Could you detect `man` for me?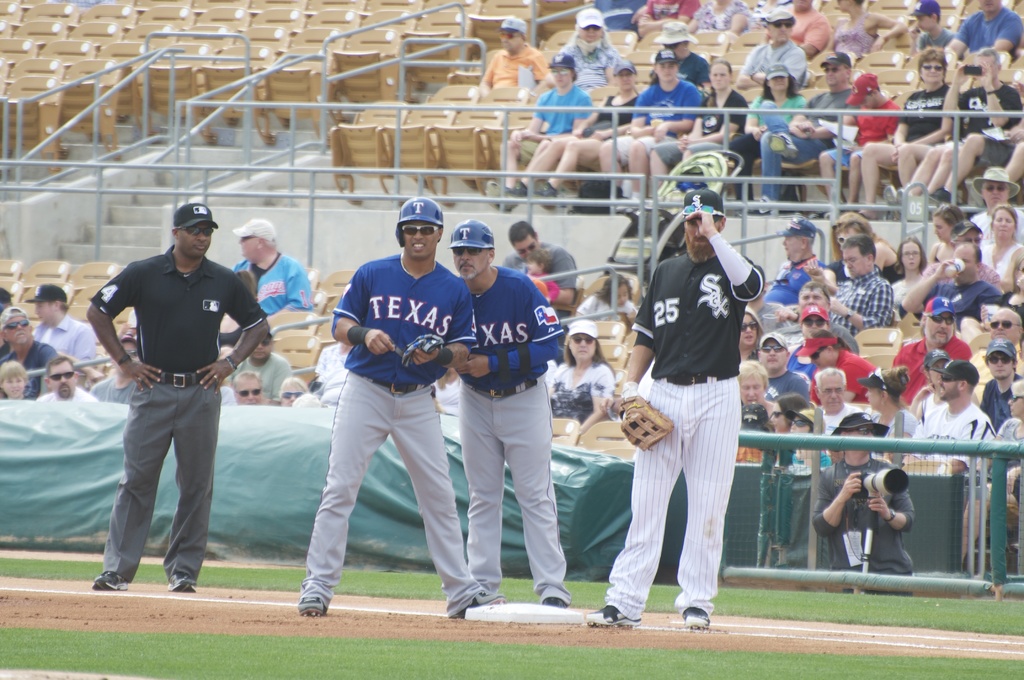
Detection result: 883, 43, 1023, 220.
